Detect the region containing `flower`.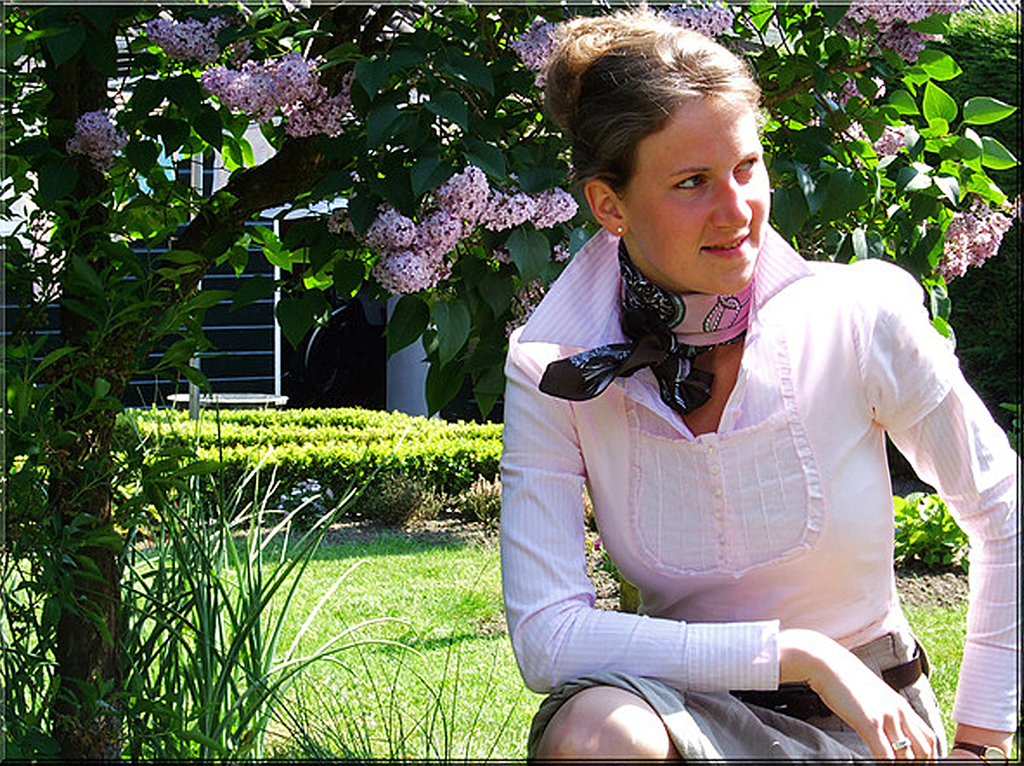
829/119/862/145.
